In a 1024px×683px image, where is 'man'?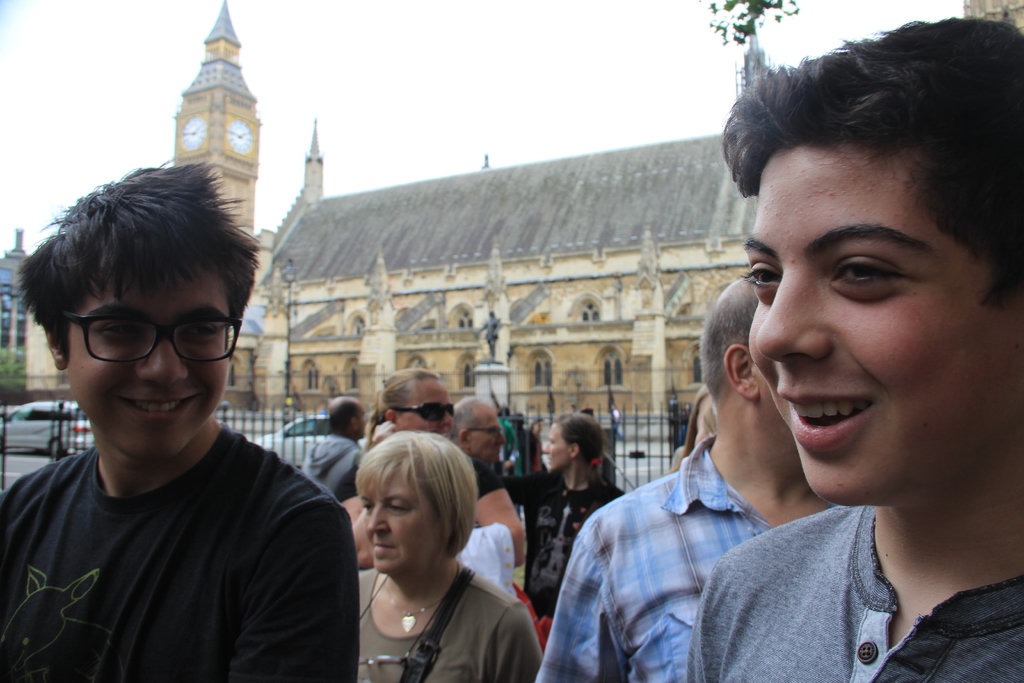
442,394,508,504.
